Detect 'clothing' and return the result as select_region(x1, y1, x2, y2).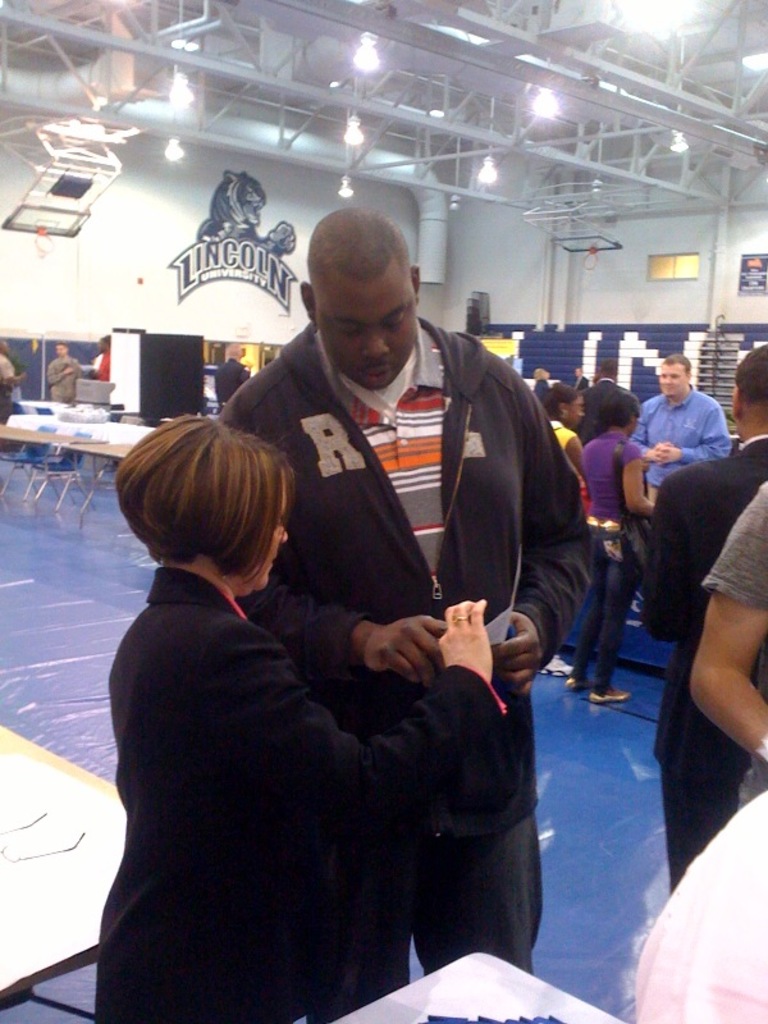
select_region(696, 484, 767, 612).
